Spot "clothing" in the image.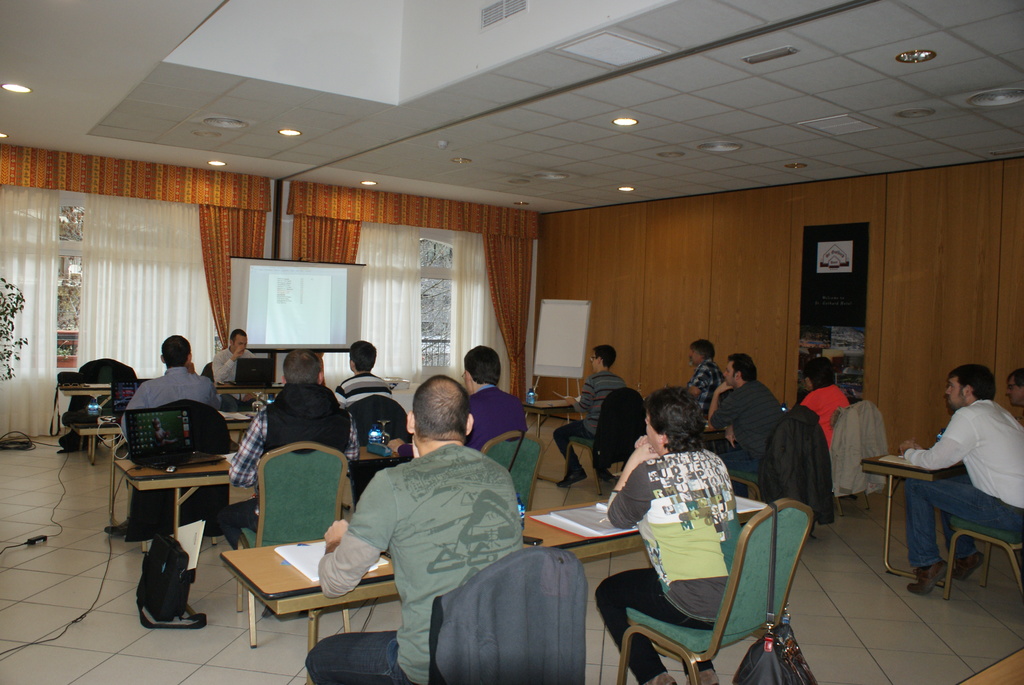
"clothing" found at locate(685, 357, 726, 409).
